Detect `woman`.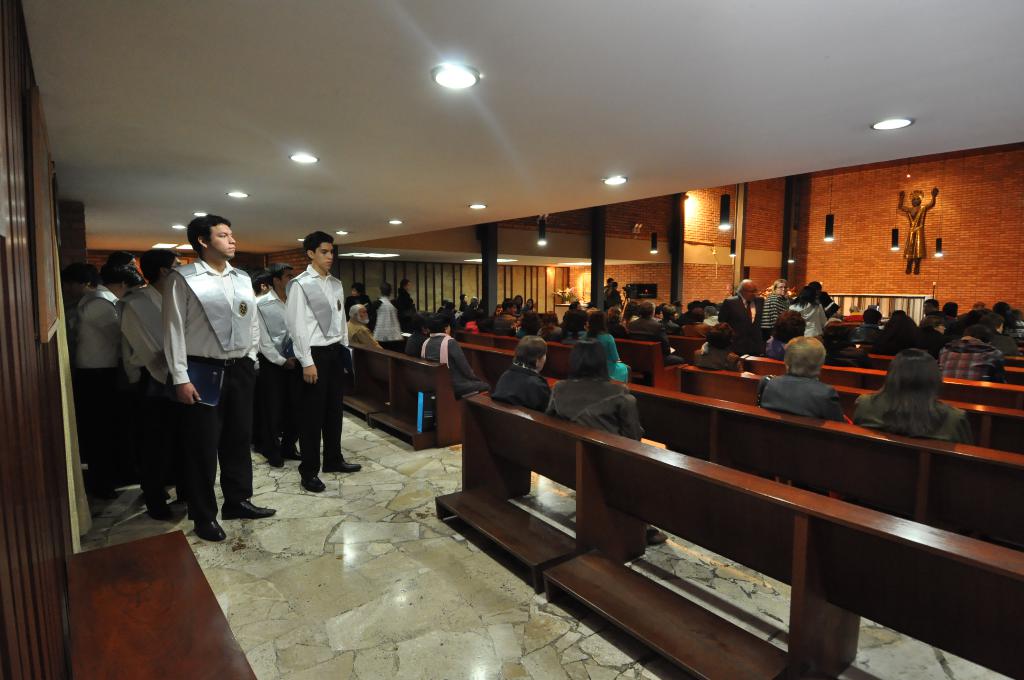
Detected at (420, 312, 492, 396).
